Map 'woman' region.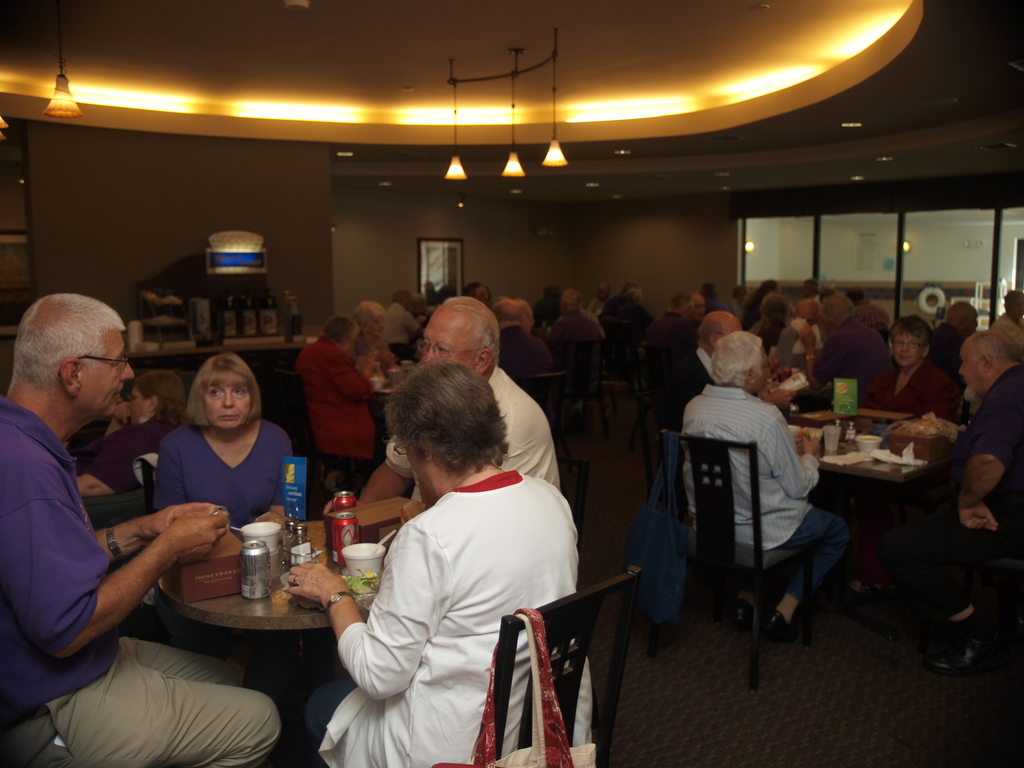
Mapped to rect(861, 316, 963, 417).
